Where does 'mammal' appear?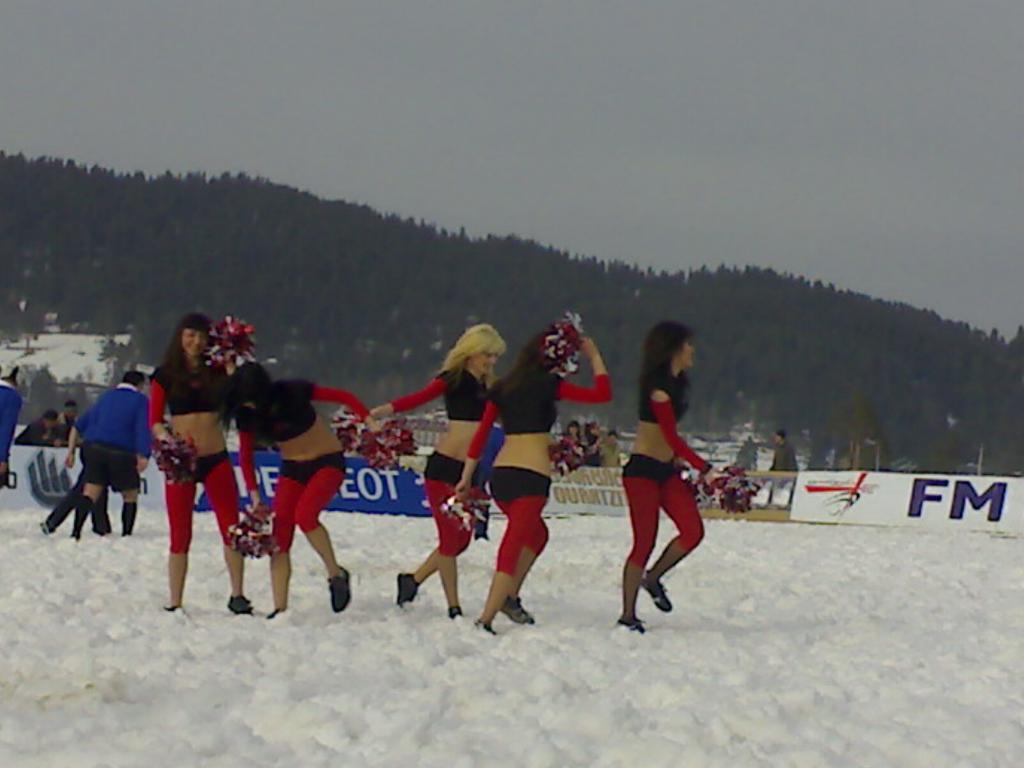
Appears at 454 316 612 636.
